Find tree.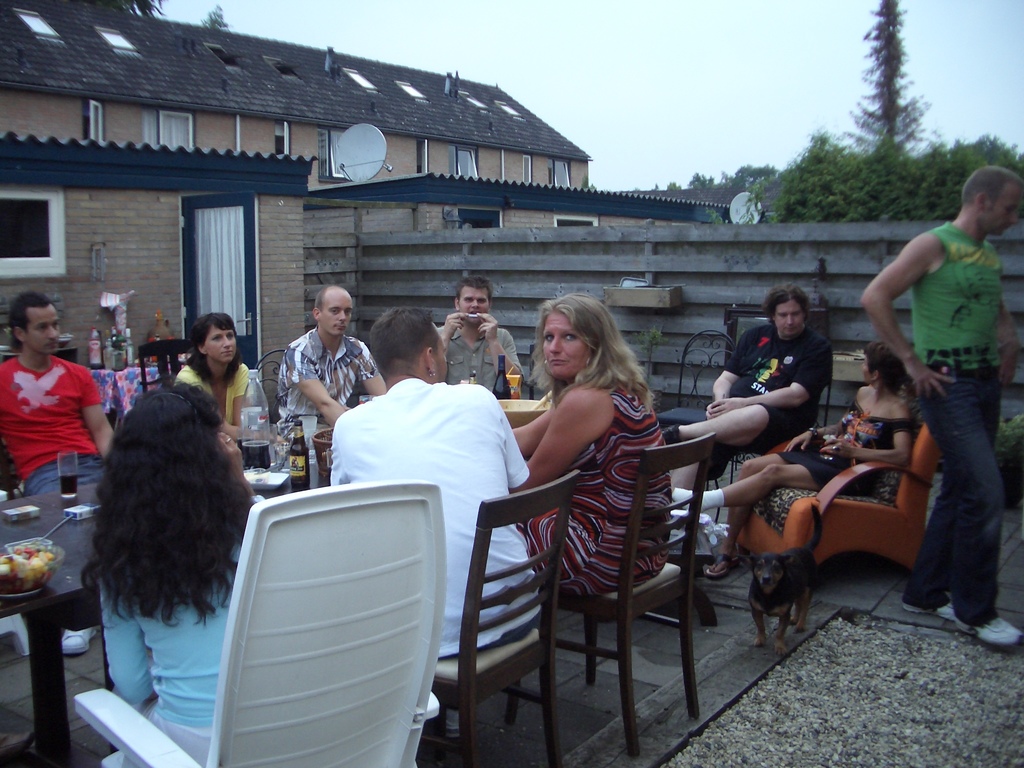
x1=720, y1=172, x2=744, y2=182.
